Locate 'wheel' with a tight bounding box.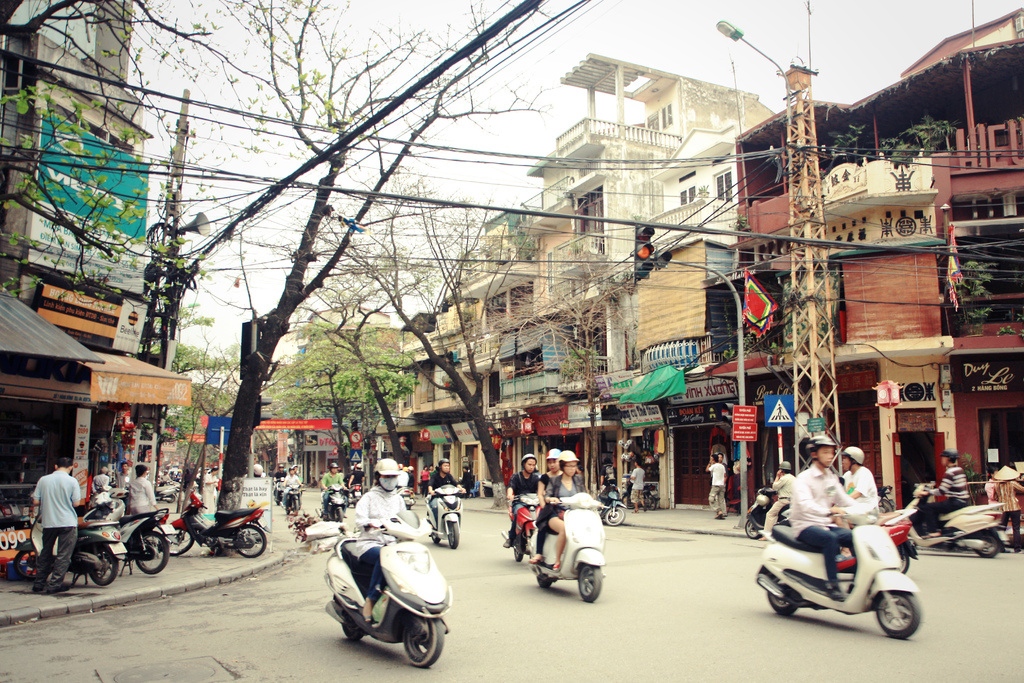
{"left": 138, "top": 530, "right": 170, "bottom": 575}.
